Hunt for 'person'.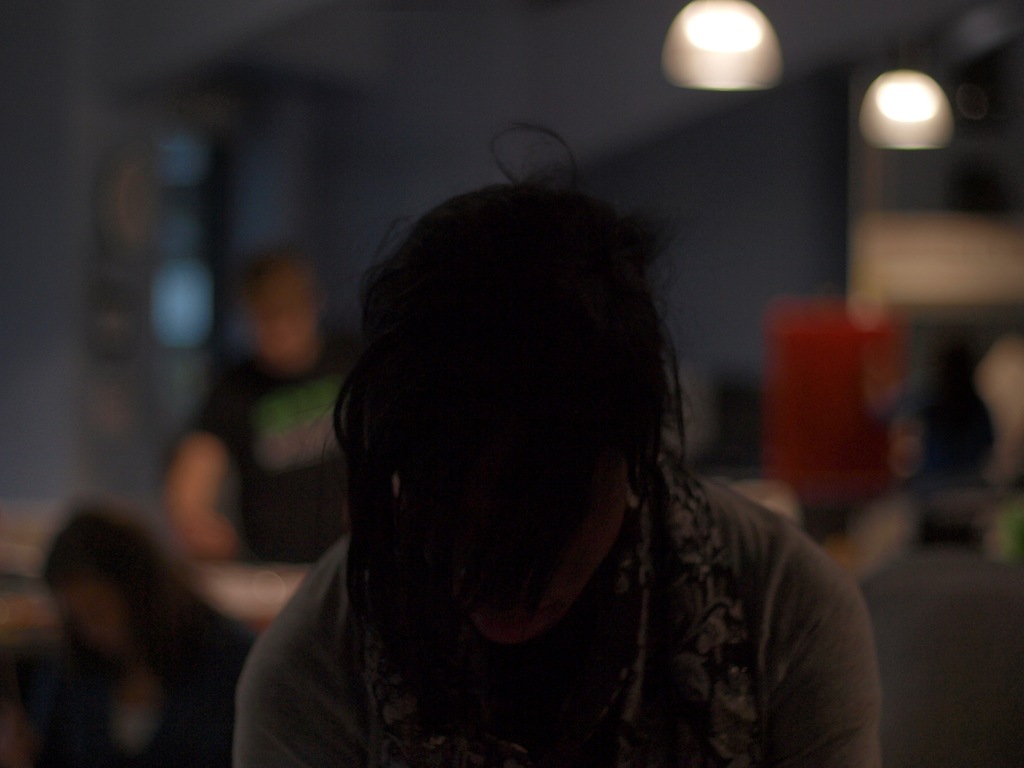
Hunted down at 204, 122, 900, 767.
